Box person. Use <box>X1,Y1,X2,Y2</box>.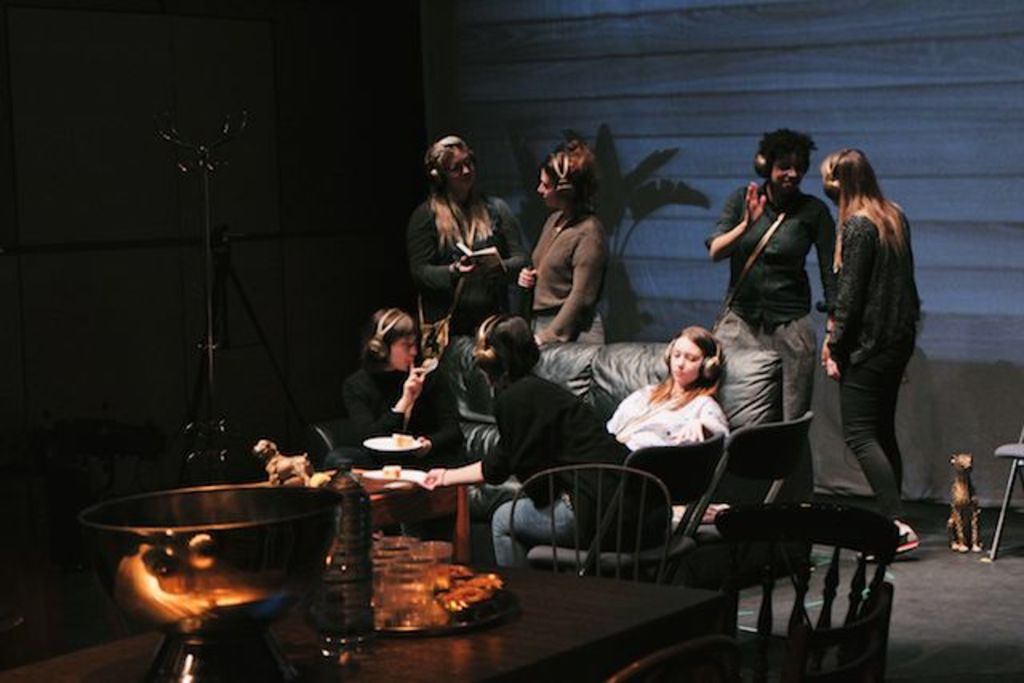
<box>694,122,840,454</box>.
